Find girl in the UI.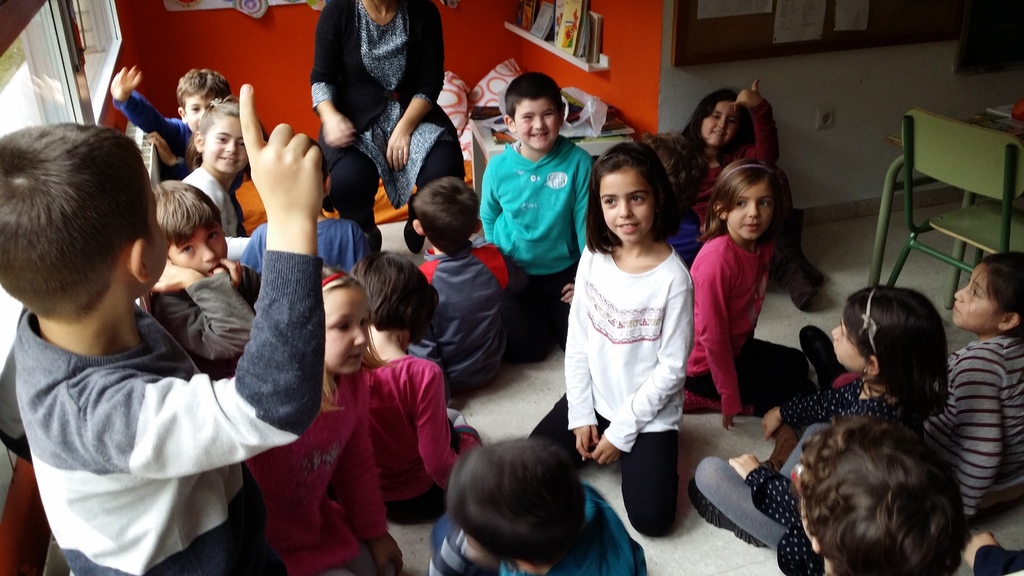
UI element at (229, 264, 403, 575).
